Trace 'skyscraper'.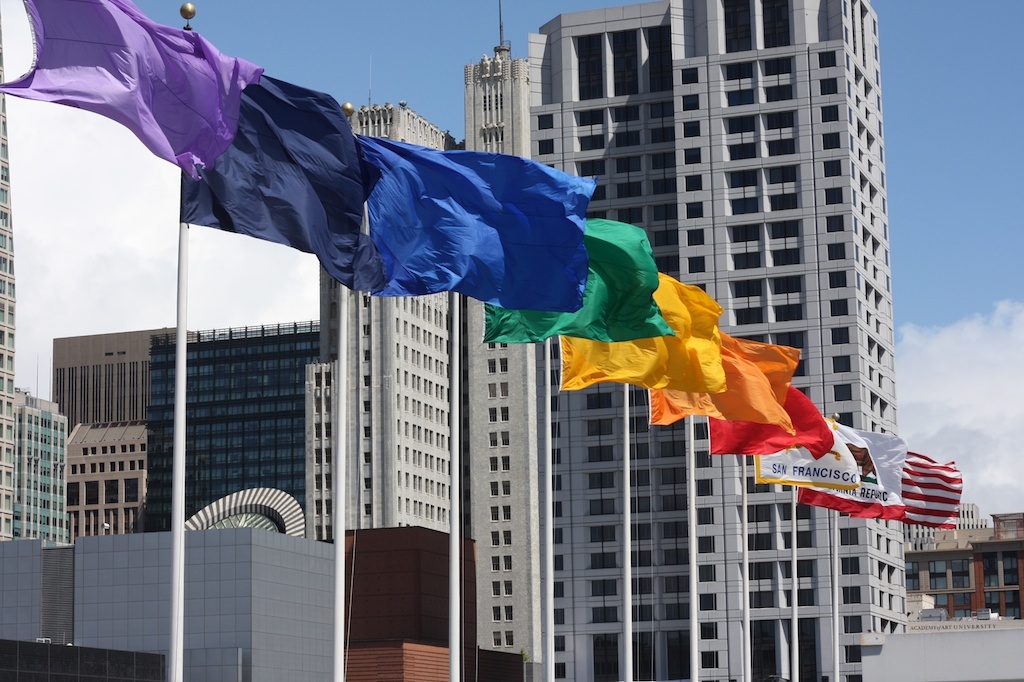
Traced to rect(139, 321, 321, 529).
